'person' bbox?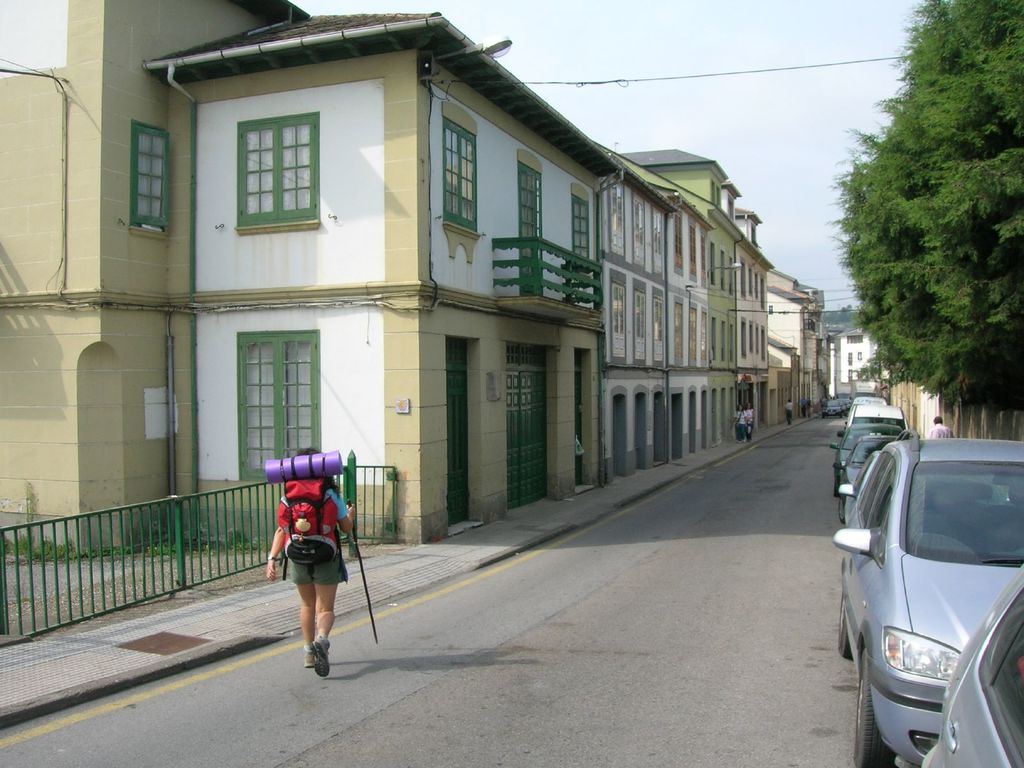
(800, 399, 806, 415)
